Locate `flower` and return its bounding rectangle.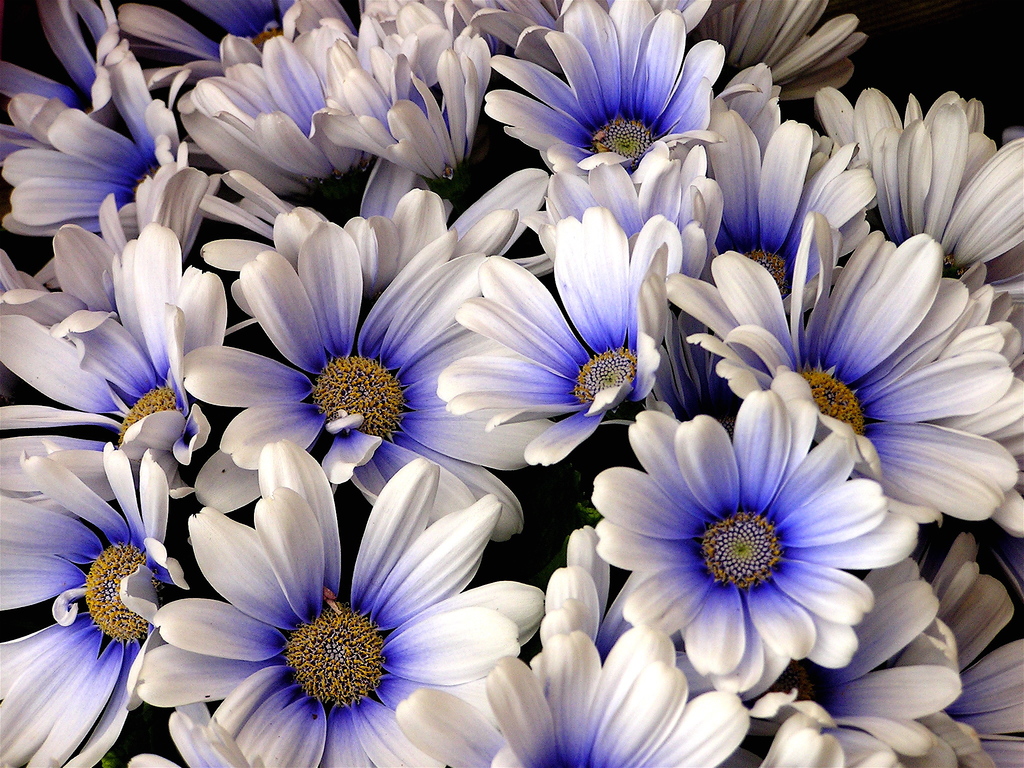
[x1=588, y1=393, x2=915, y2=692].
